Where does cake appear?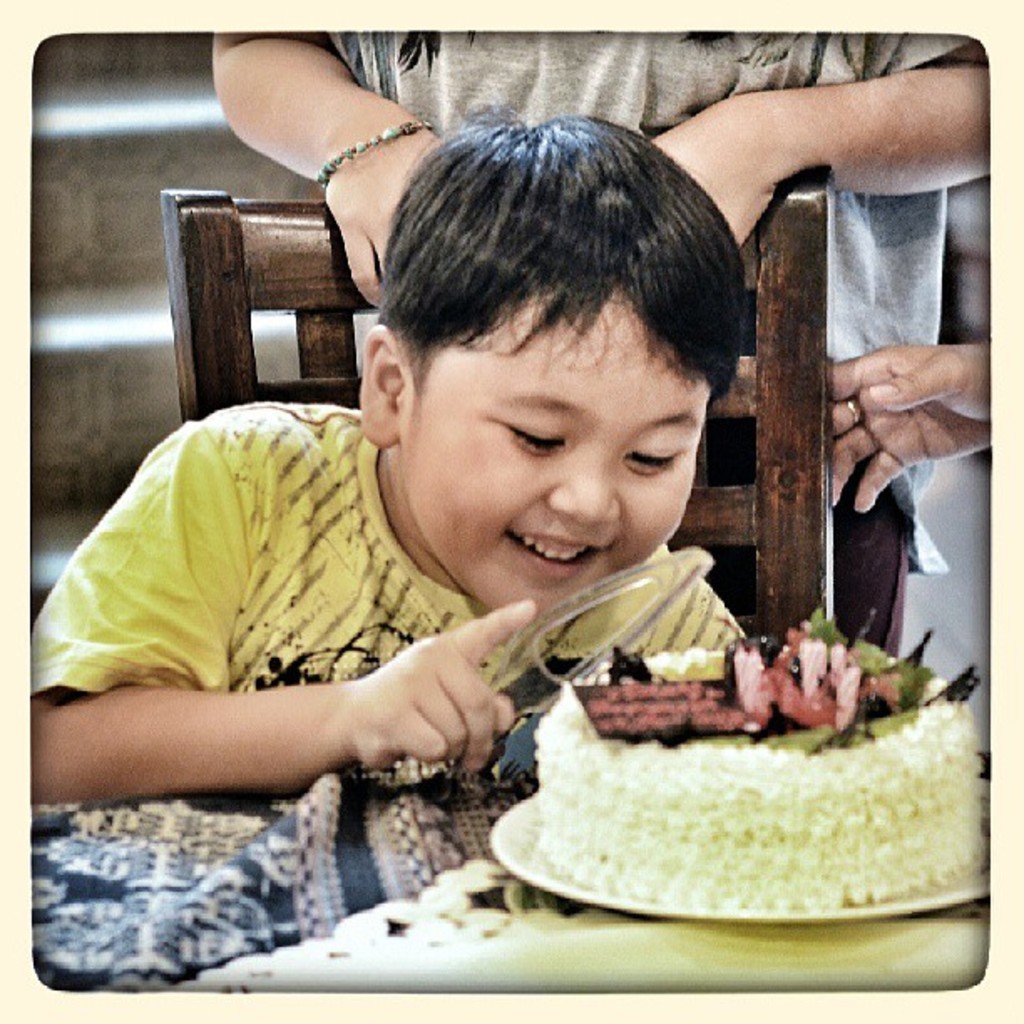
Appears at [487, 599, 970, 940].
